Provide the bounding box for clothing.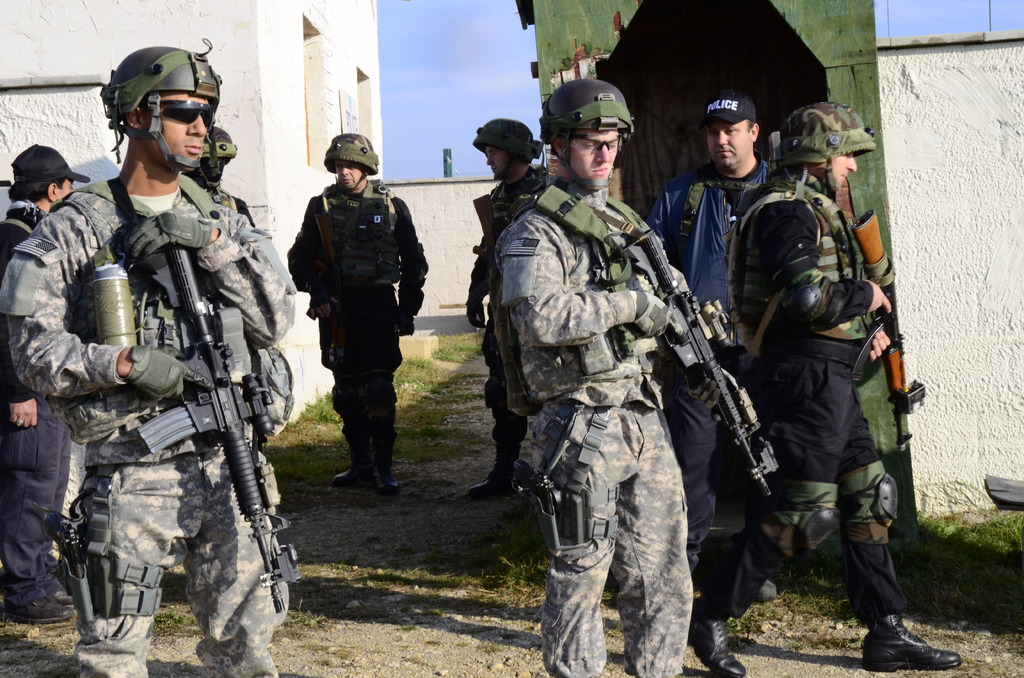
{"left": 700, "top": 179, "right": 900, "bottom": 628}.
